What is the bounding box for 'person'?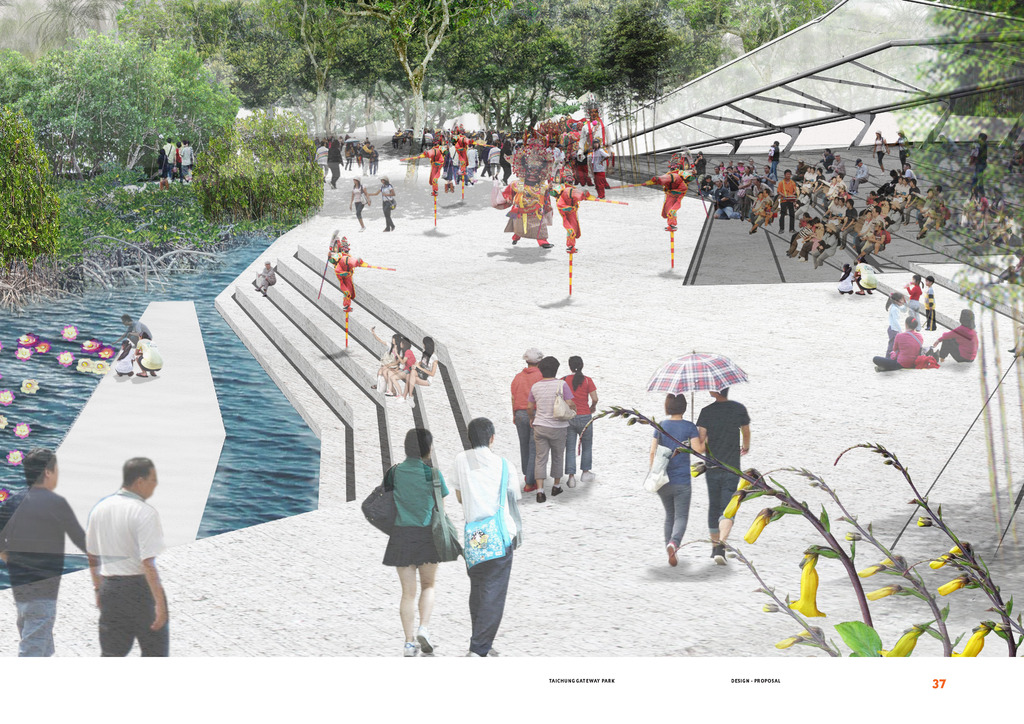
region(342, 177, 378, 227).
